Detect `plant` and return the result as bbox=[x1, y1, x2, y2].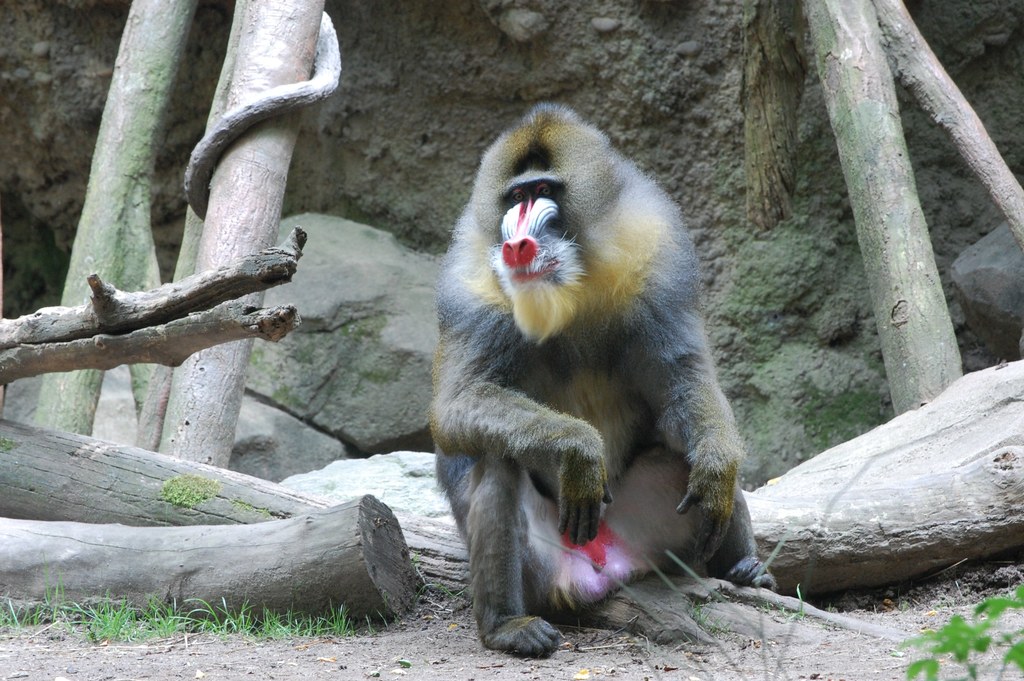
bbox=[694, 598, 735, 636].
